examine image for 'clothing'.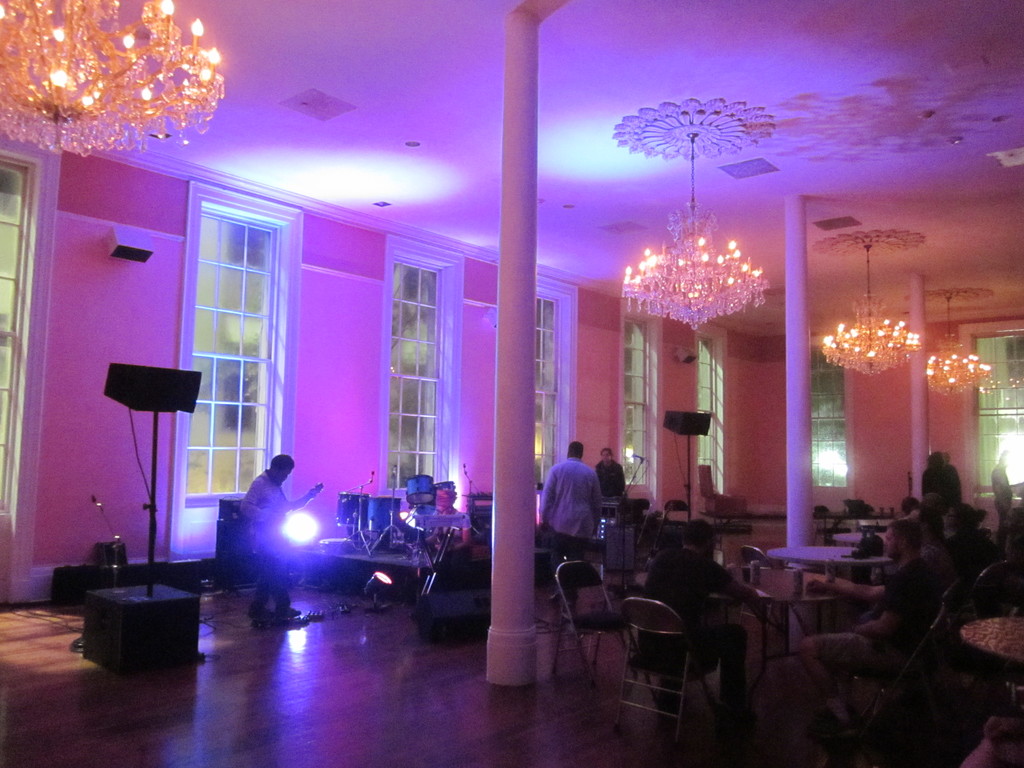
Examination result: rect(234, 463, 294, 611).
